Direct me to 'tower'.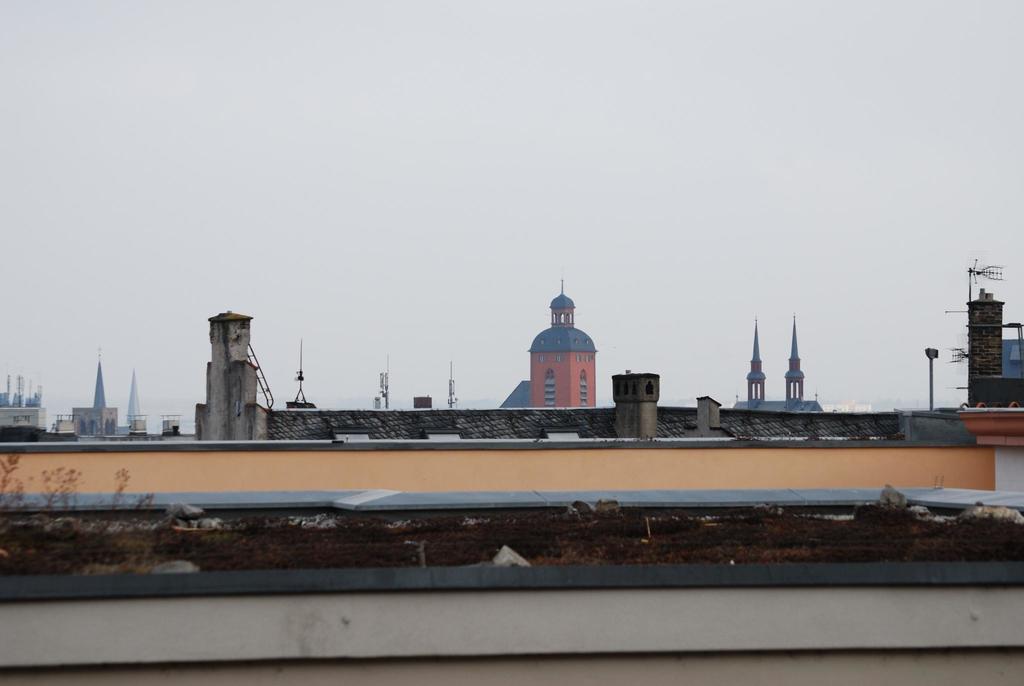
Direction: pyautogui.locateOnScreen(612, 373, 660, 439).
